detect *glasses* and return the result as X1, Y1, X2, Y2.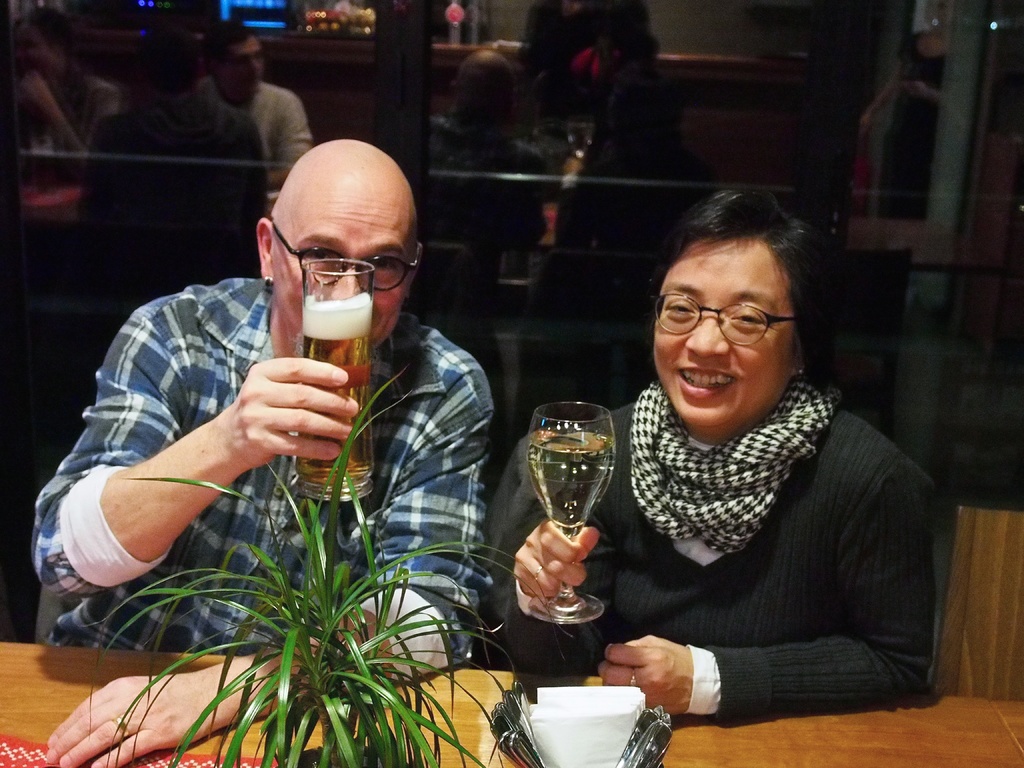
271, 221, 419, 292.
